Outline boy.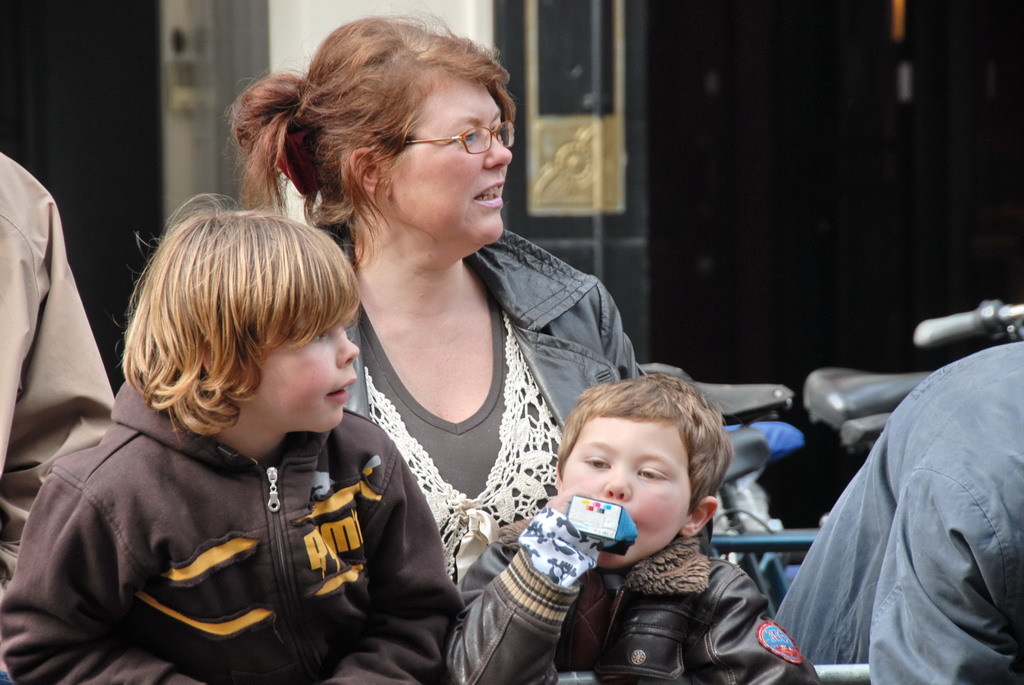
Outline: [x1=522, y1=357, x2=790, y2=672].
